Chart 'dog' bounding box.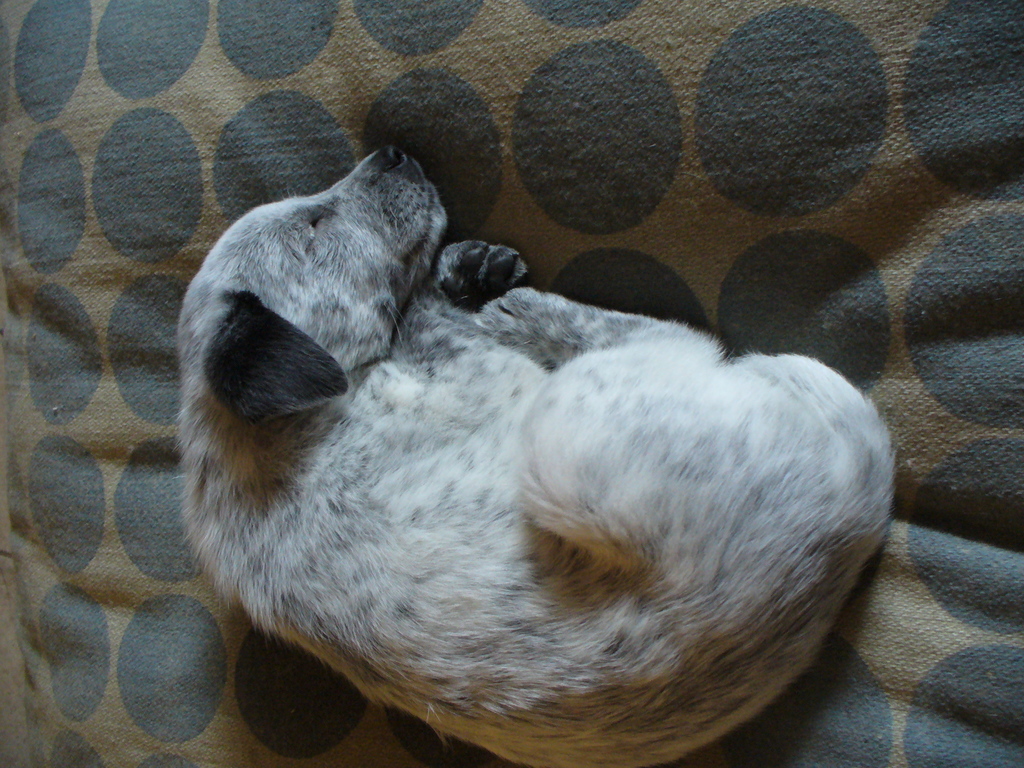
Charted: (x1=174, y1=145, x2=899, y2=767).
